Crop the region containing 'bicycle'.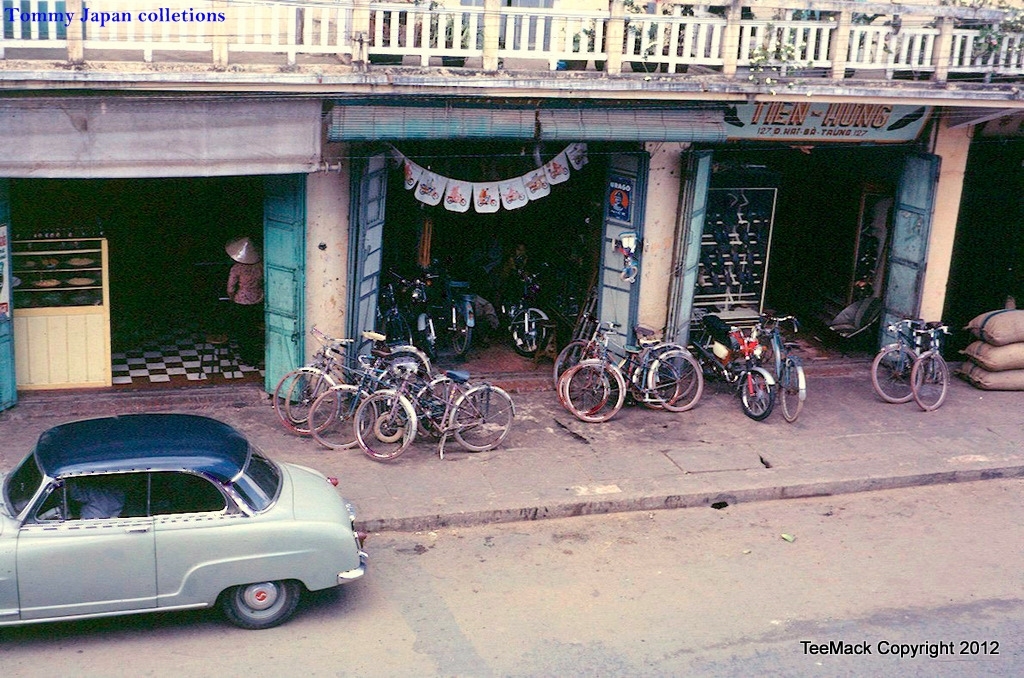
Crop region: crop(906, 325, 954, 412).
